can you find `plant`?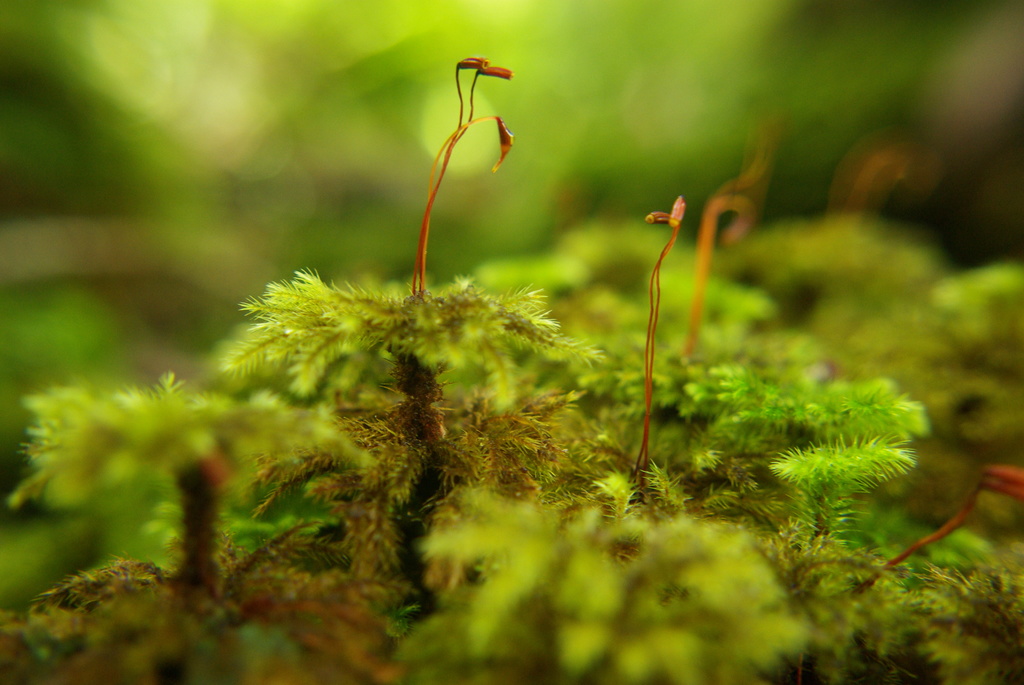
Yes, bounding box: Rect(524, 346, 947, 447).
